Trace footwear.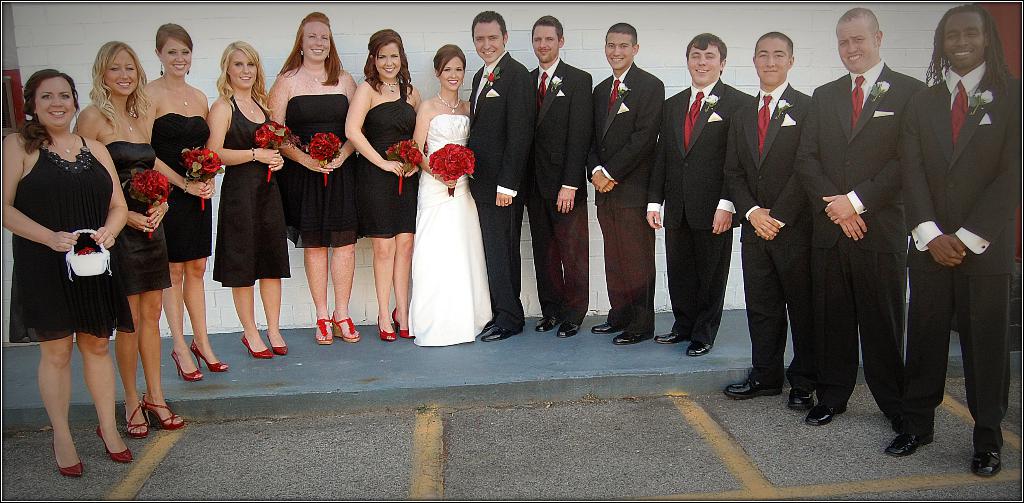
Traced to 614 332 653 343.
